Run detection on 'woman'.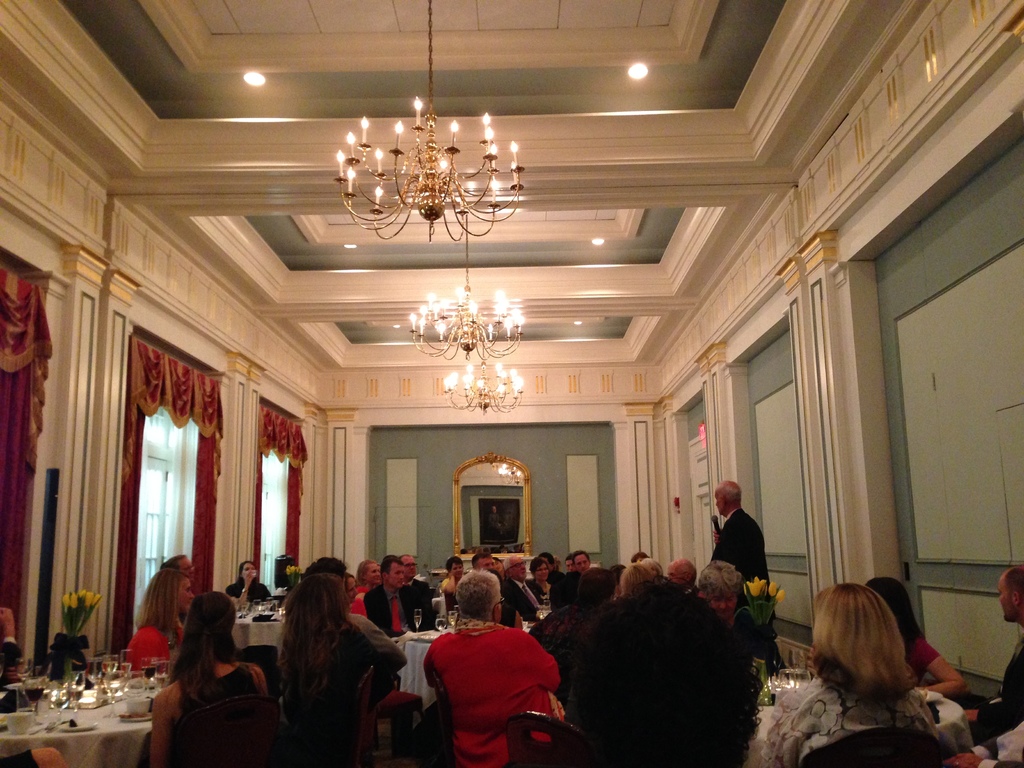
Result: pyautogui.locateOnScreen(223, 559, 274, 610).
